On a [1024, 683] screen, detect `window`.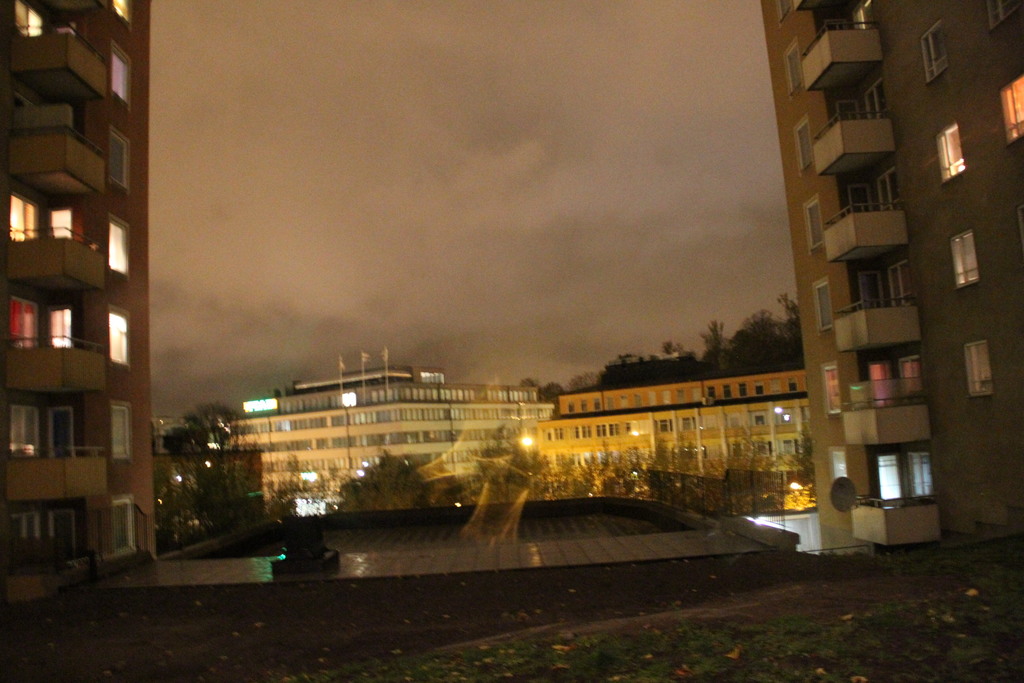
x1=961 y1=339 x2=991 y2=397.
